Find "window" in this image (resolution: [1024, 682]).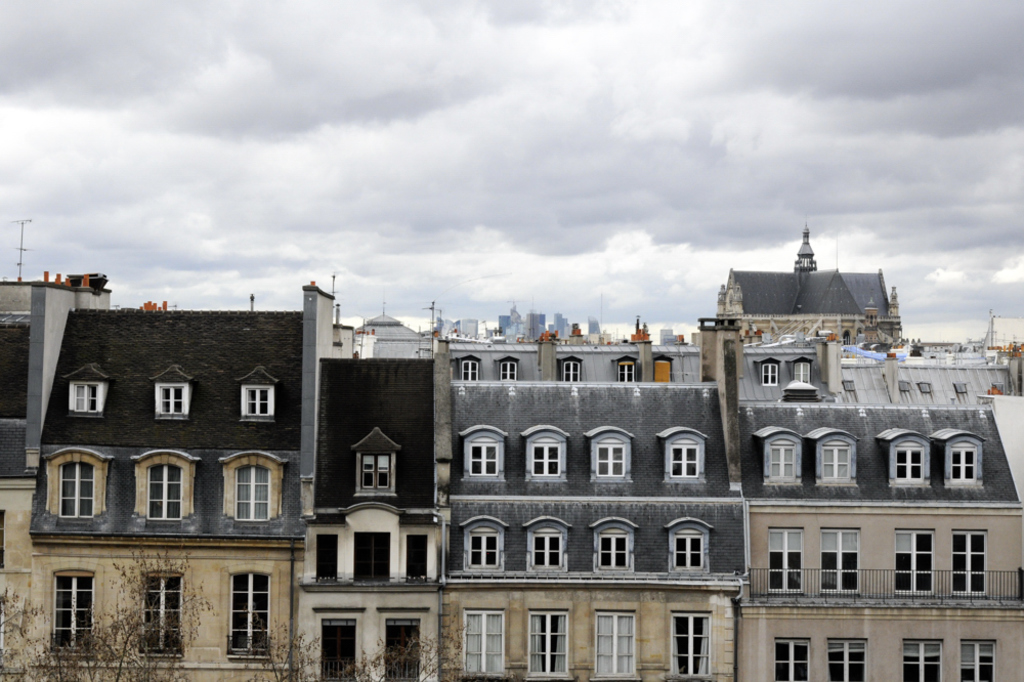
x1=242 y1=384 x2=272 y2=415.
